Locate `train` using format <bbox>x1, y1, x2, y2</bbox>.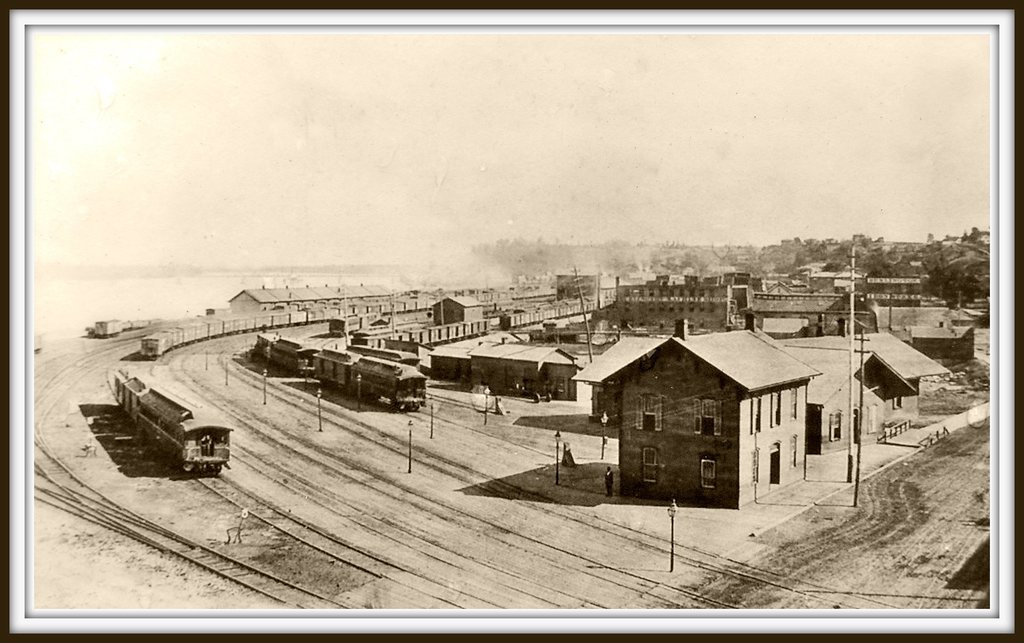
<bbox>111, 363, 234, 478</bbox>.
